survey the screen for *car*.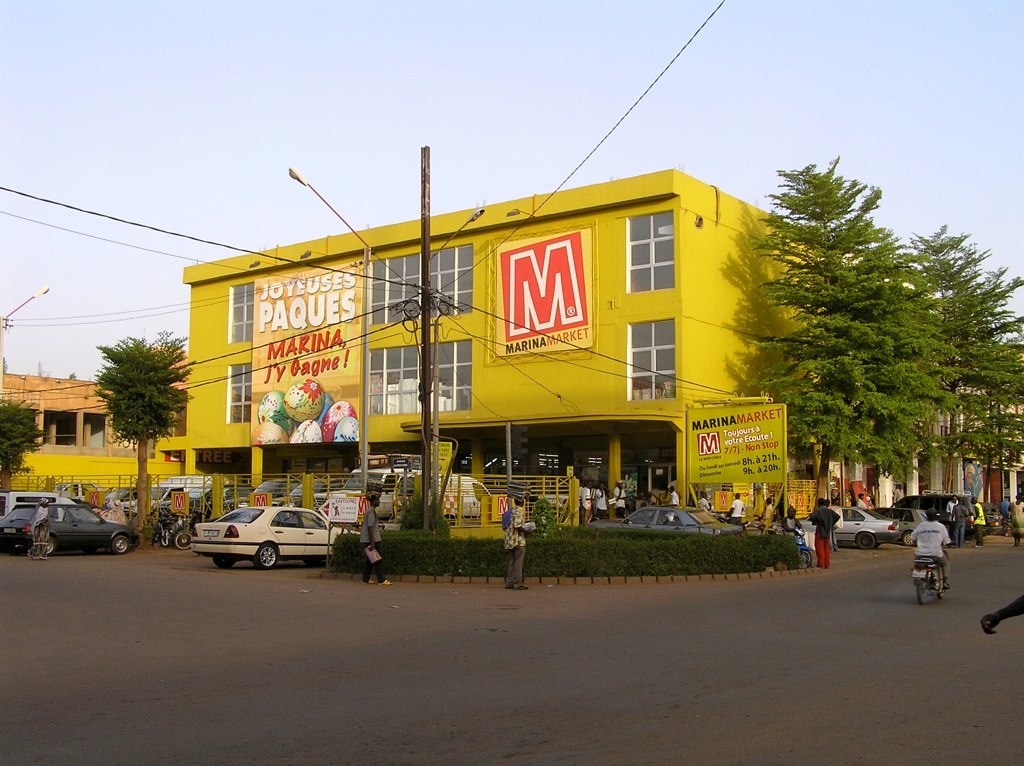
Survey found: <bbox>0, 491, 73, 523</bbox>.
